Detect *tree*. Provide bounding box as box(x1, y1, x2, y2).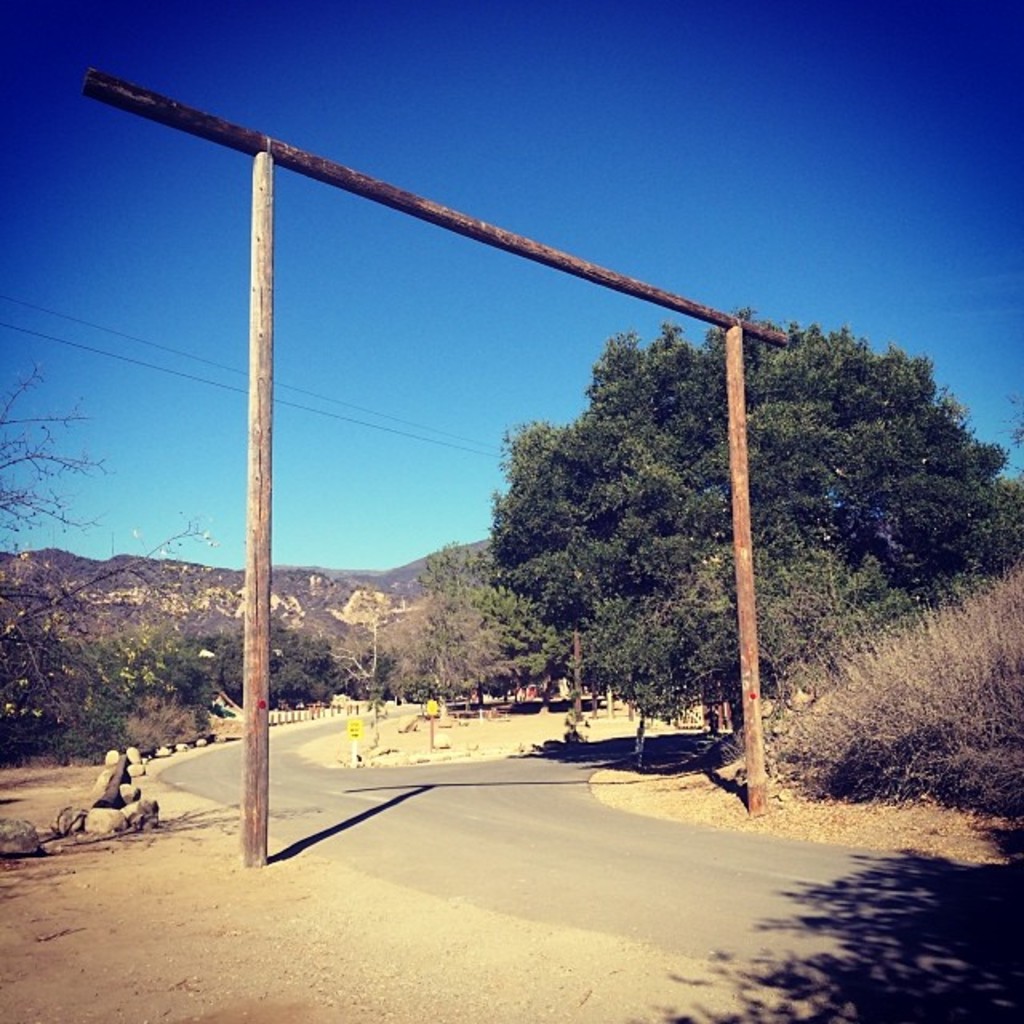
box(194, 618, 354, 709).
